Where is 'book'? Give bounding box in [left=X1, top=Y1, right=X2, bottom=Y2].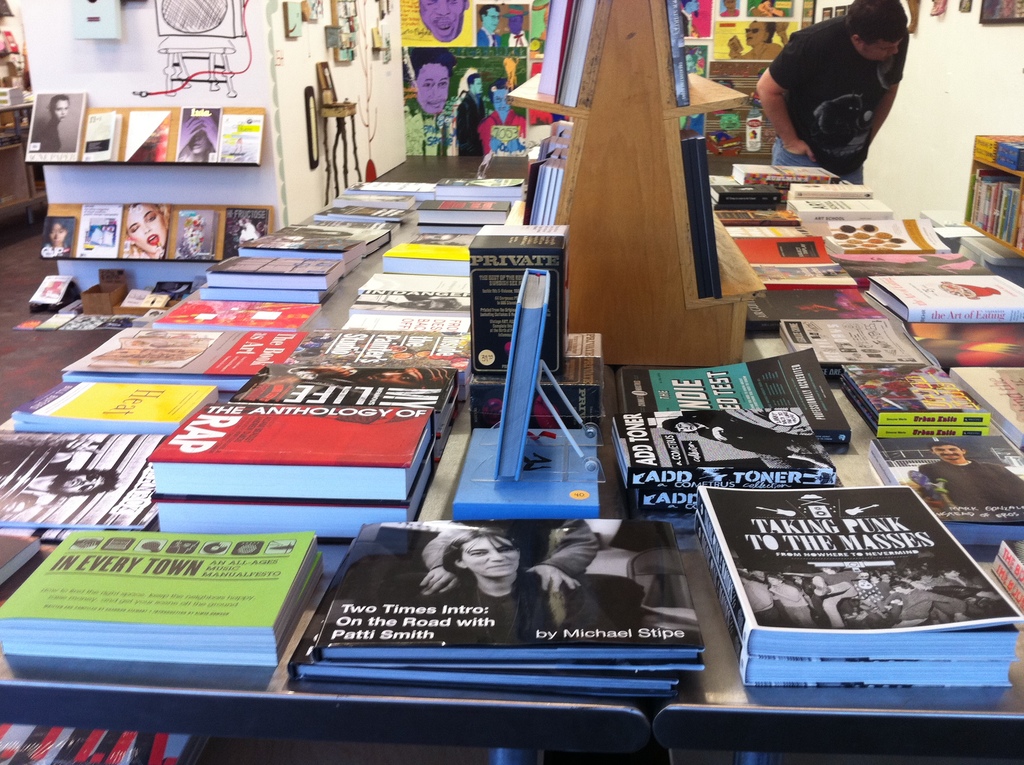
[left=456, top=428, right=609, bottom=522].
